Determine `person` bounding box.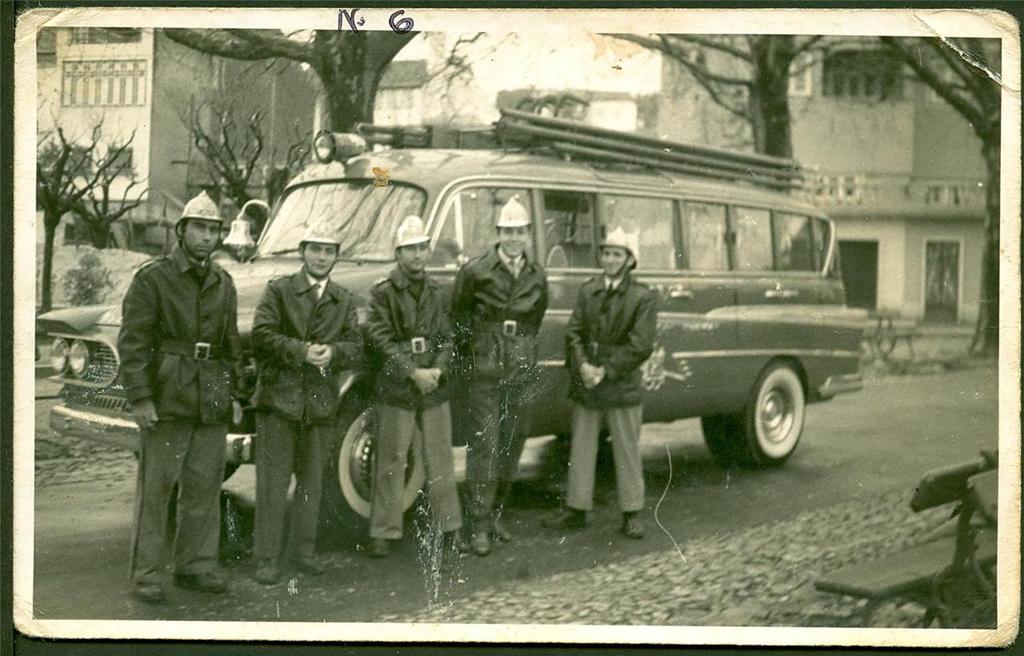
Determined: (238, 214, 367, 589).
